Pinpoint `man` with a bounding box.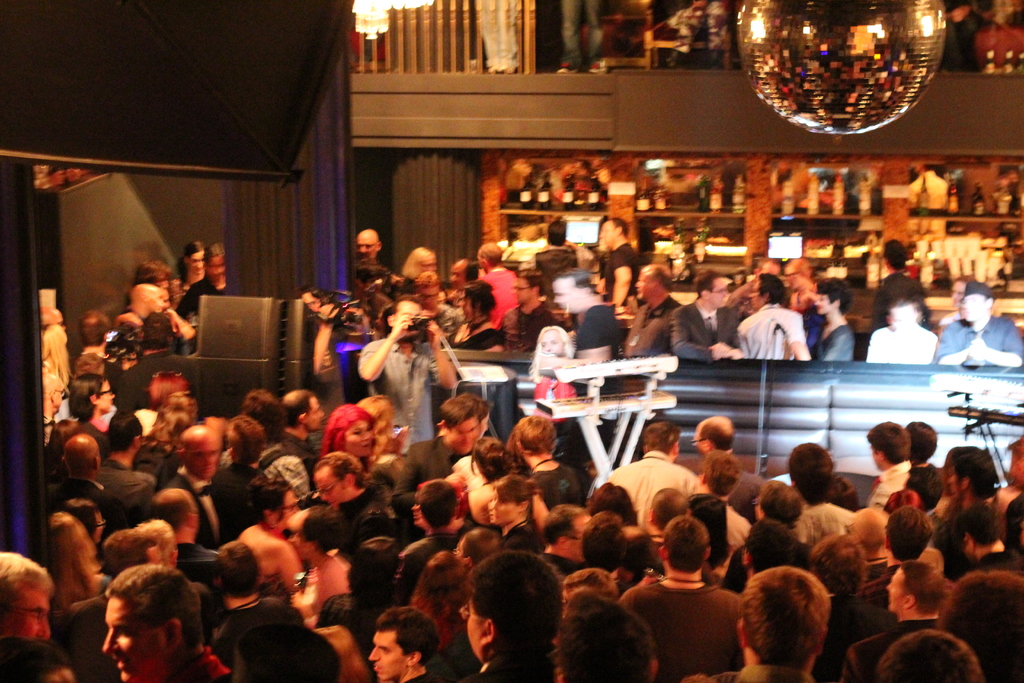
BBox(168, 425, 223, 523).
